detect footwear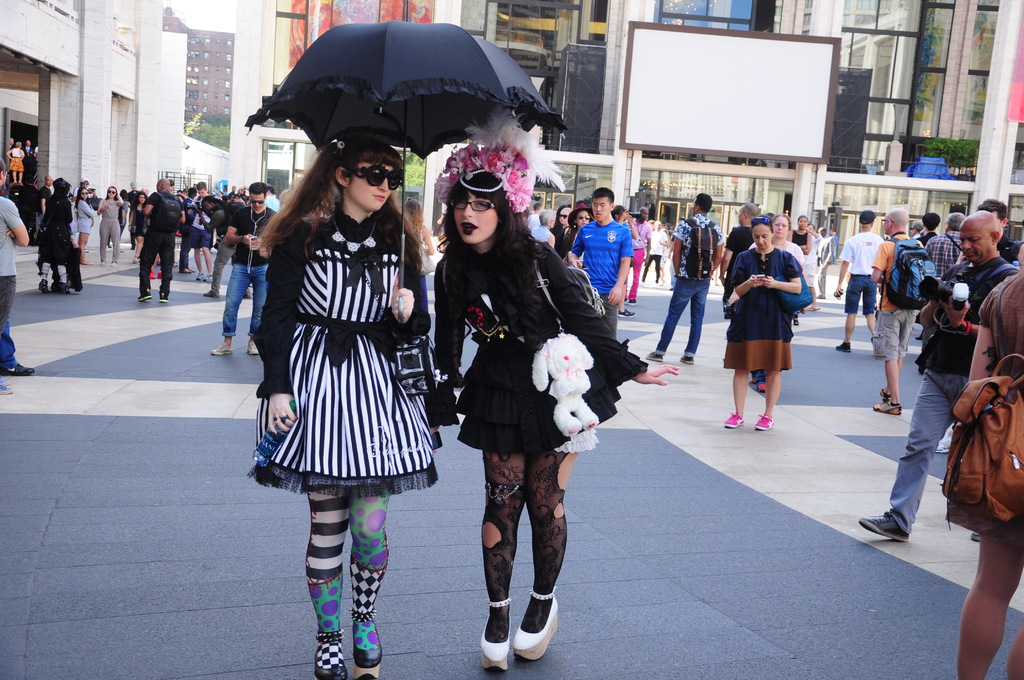
pyautogui.locateOnScreen(476, 603, 513, 672)
